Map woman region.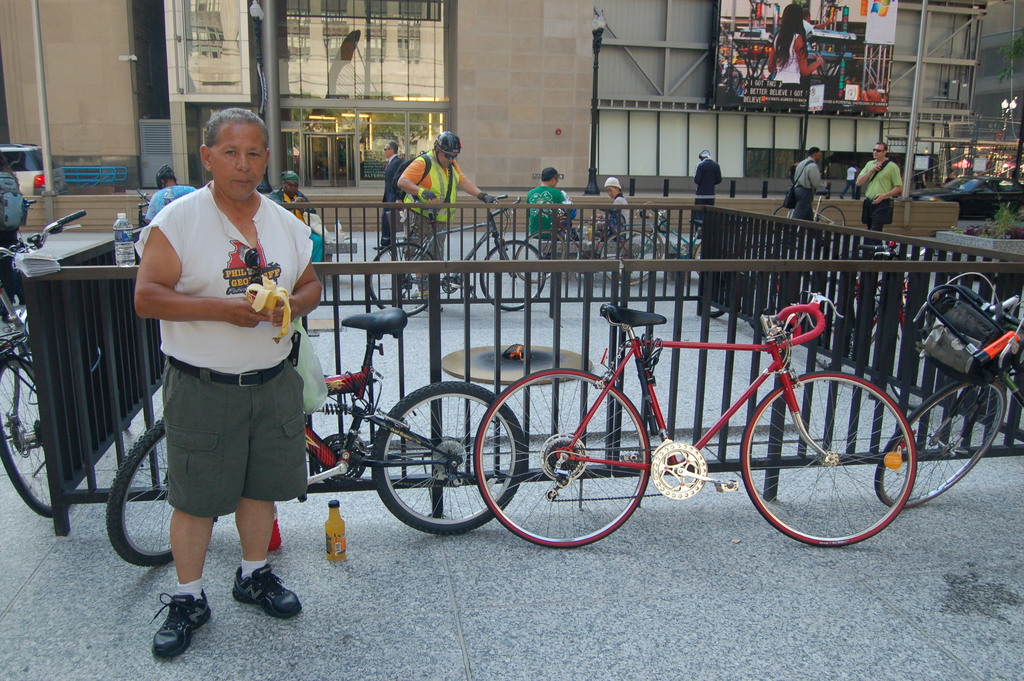
Mapped to {"x1": 597, "y1": 176, "x2": 631, "y2": 238}.
